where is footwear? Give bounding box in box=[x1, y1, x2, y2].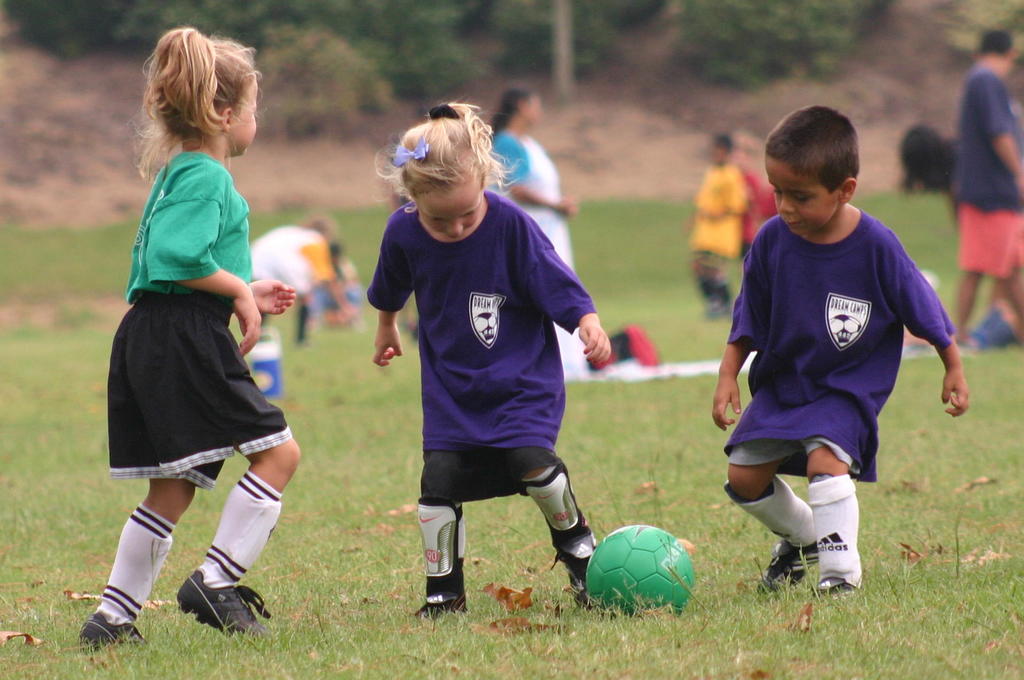
box=[762, 539, 820, 595].
